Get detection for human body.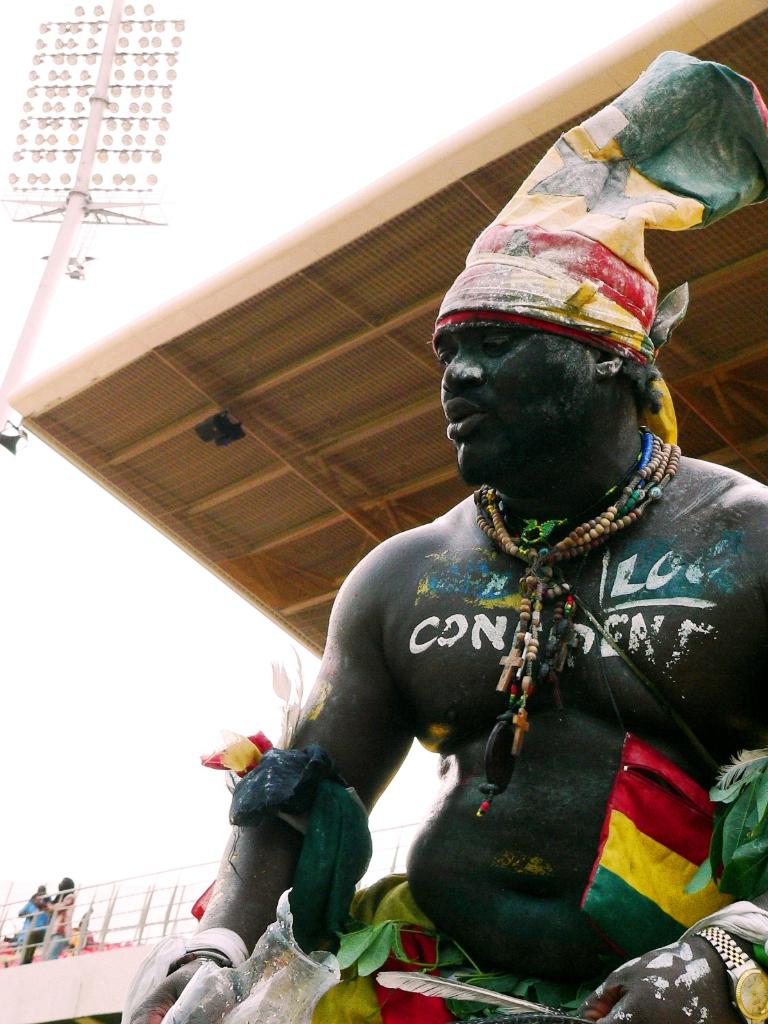
Detection: box(114, 42, 767, 1023).
